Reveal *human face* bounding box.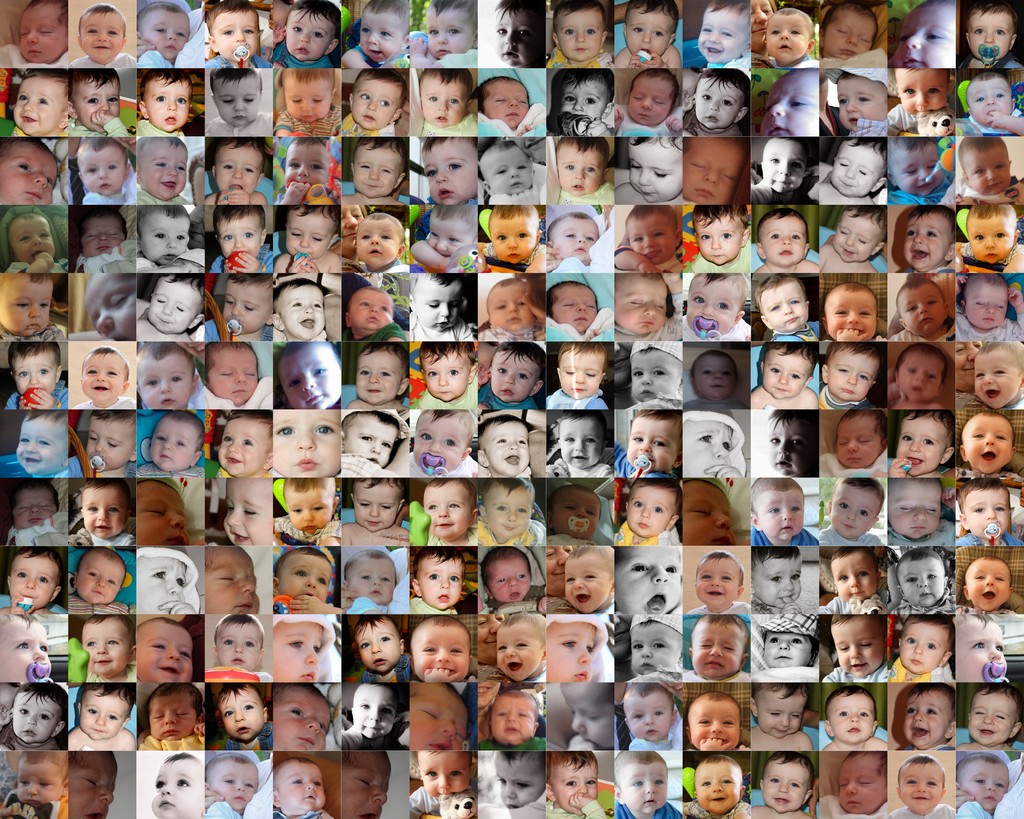
Revealed: (83, 271, 136, 342).
